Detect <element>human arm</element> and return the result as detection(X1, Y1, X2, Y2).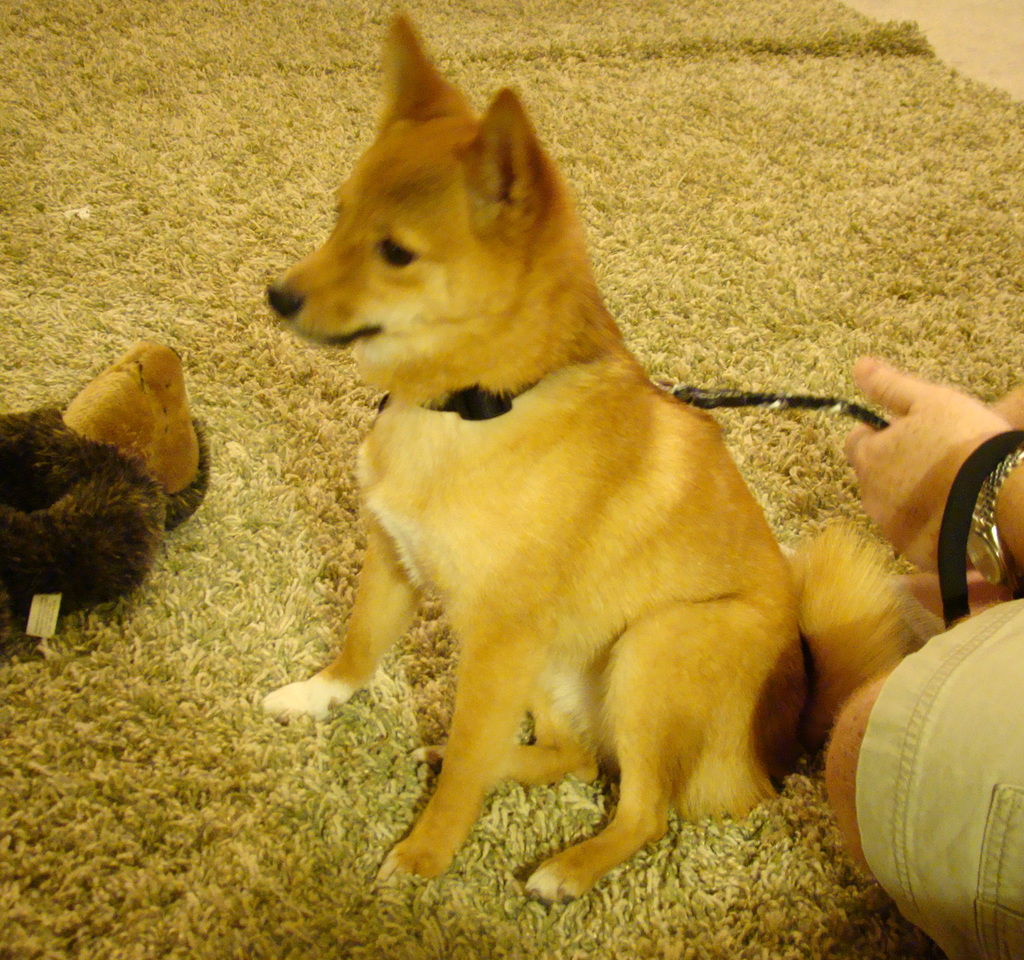
detection(801, 337, 993, 637).
